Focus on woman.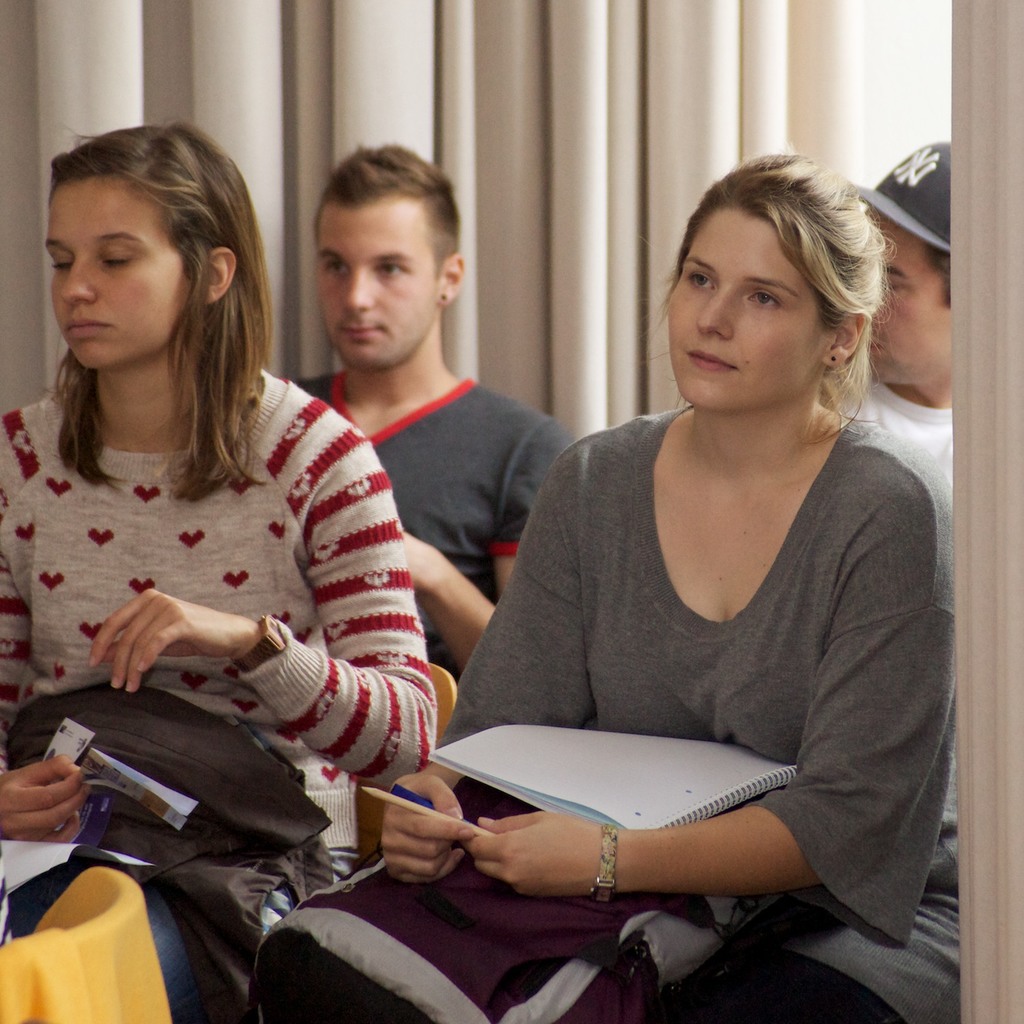
Focused at 1,125,472,1021.
